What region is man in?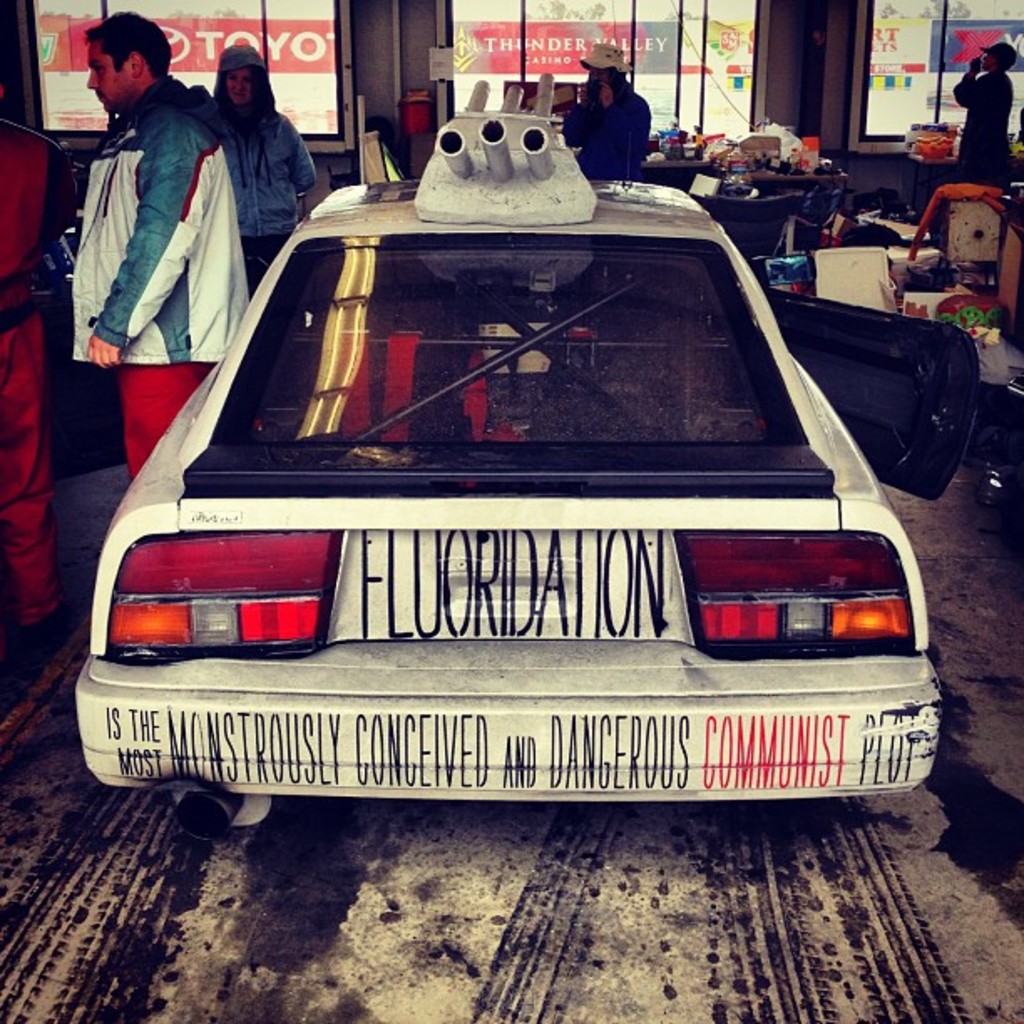
569, 44, 654, 149.
